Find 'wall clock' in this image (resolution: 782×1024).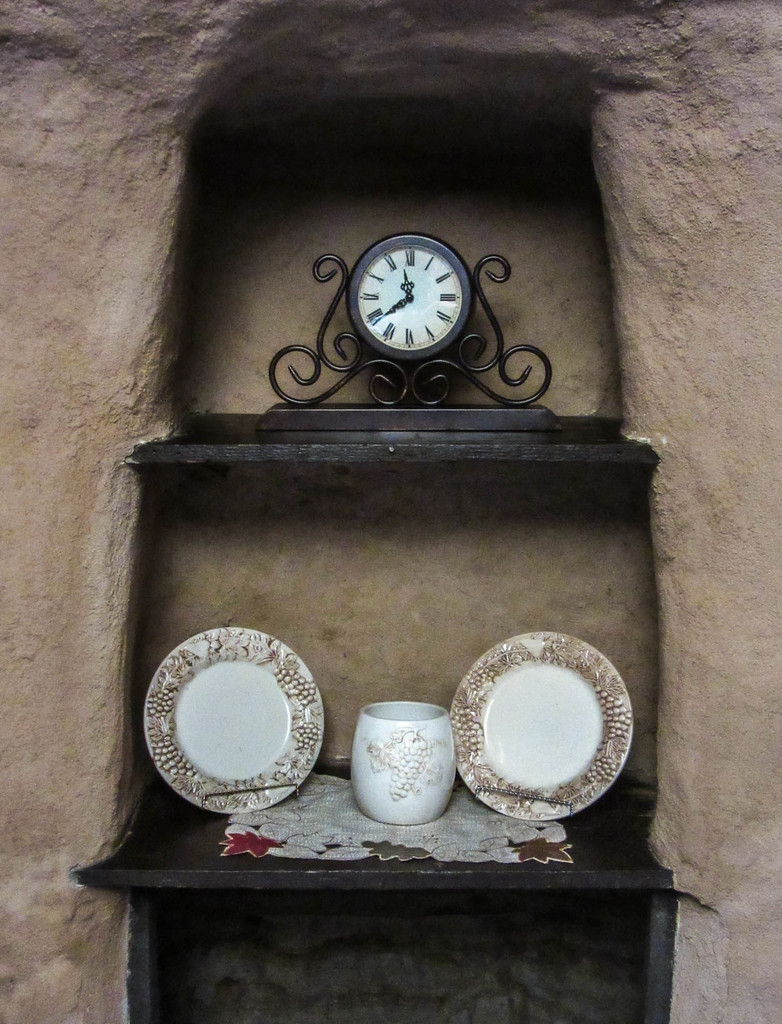
353/241/474/366.
